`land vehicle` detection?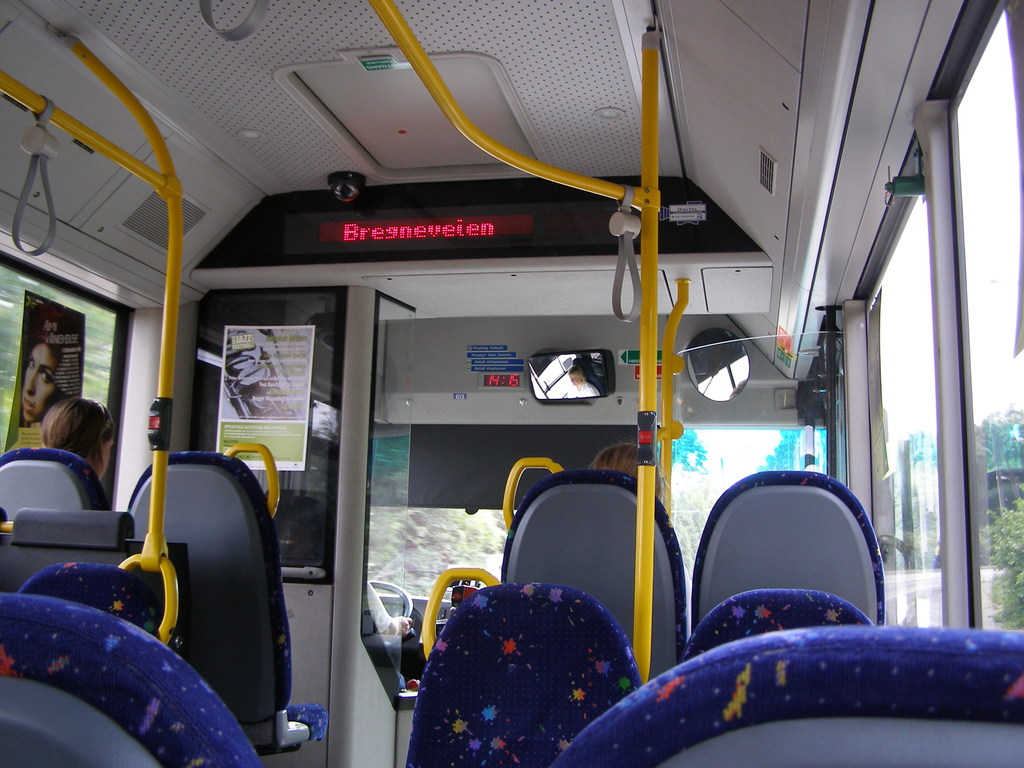
<box>0,0,1023,767</box>
